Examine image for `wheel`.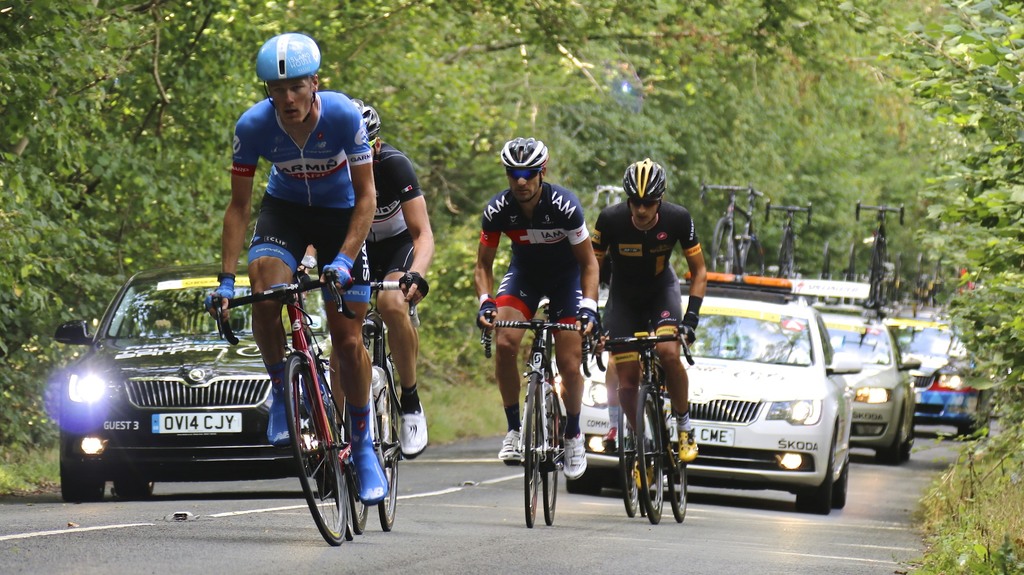
Examination result: (316, 404, 333, 498).
